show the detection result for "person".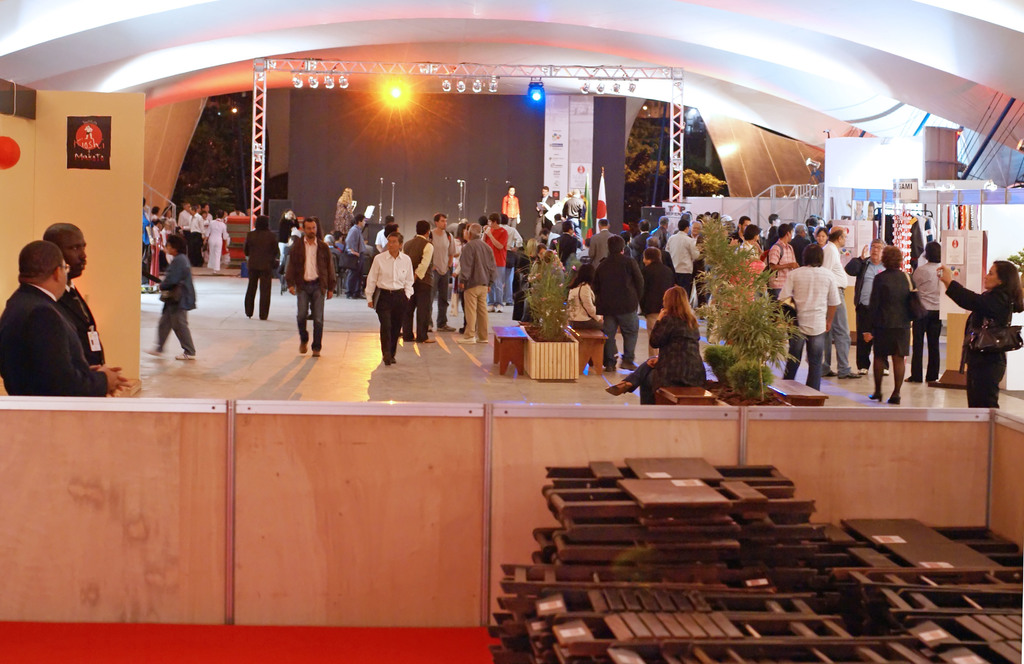
detection(634, 245, 680, 363).
